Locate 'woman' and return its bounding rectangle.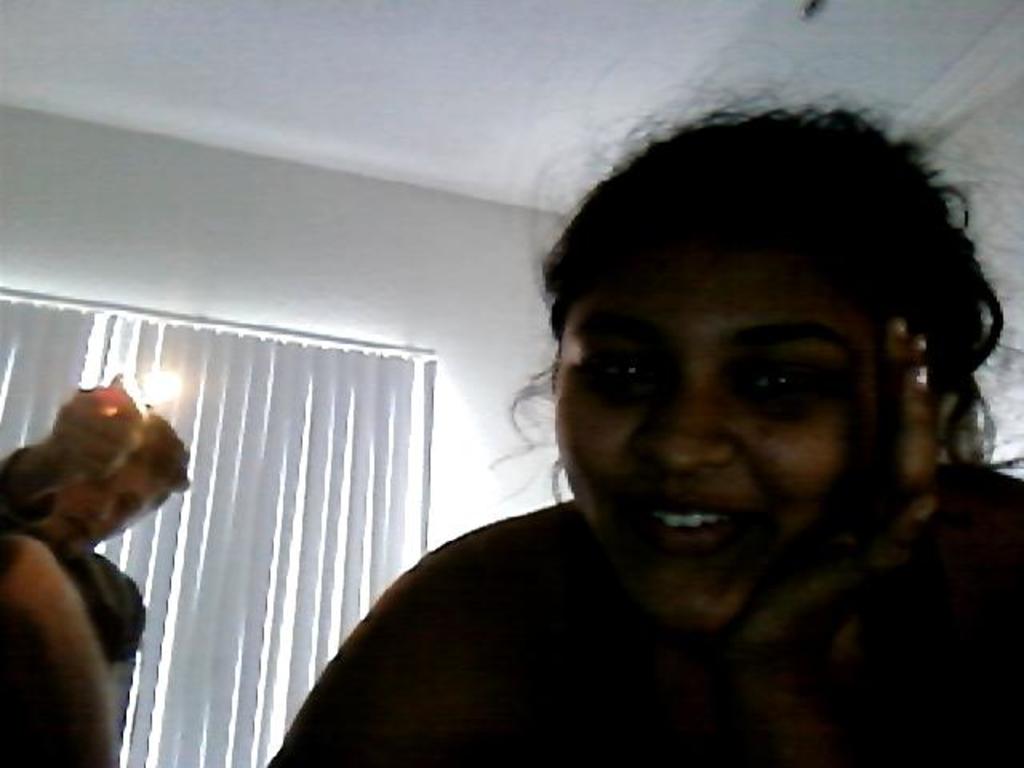
detection(288, 138, 1003, 750).
